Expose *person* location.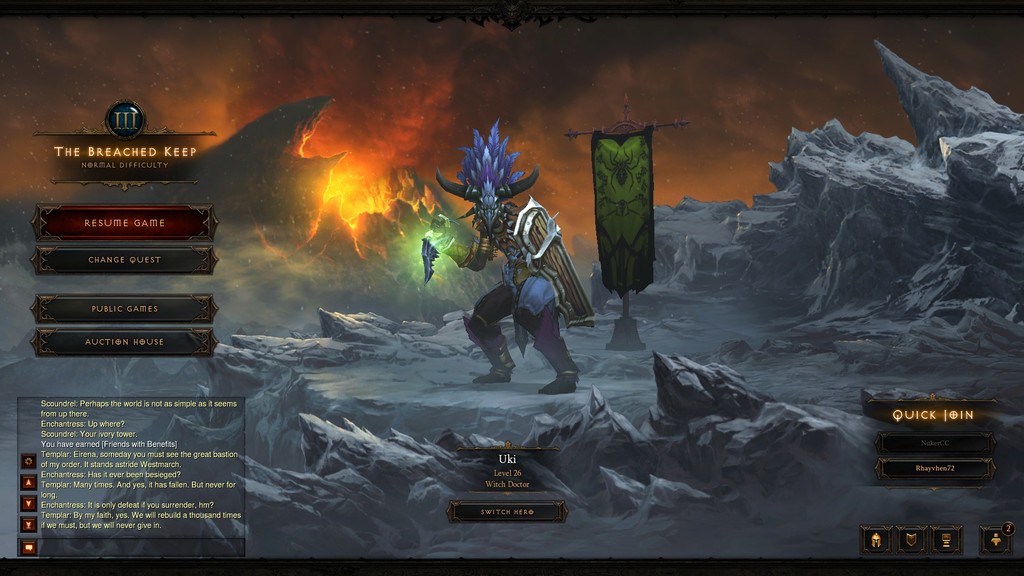
Exposed at x1=471 y1=164 x2=577 y2=396.
